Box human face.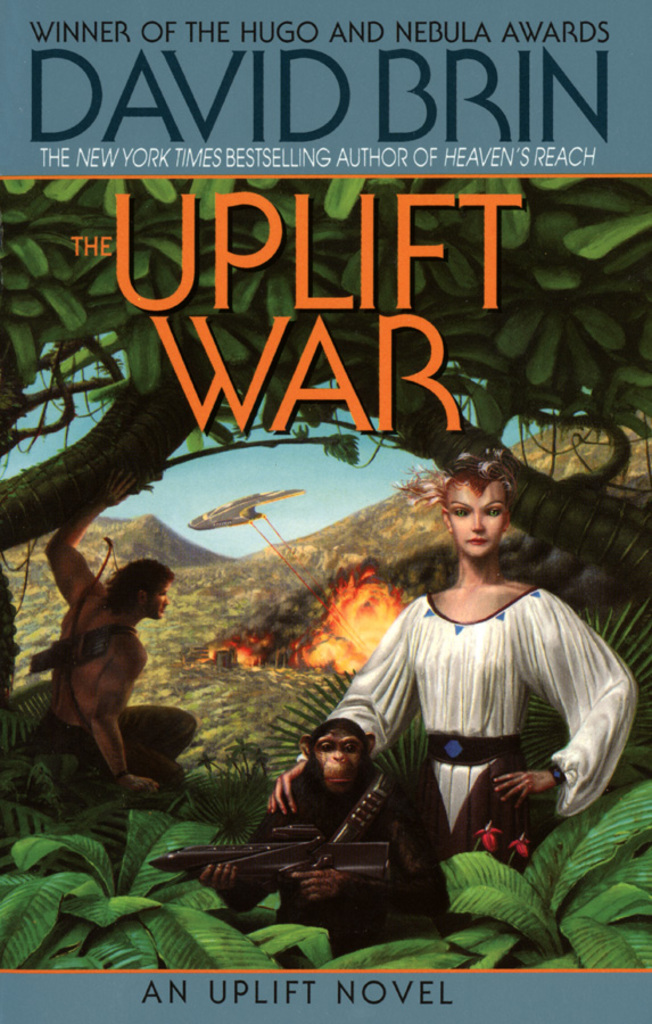
[445, 478, 509, 559].
